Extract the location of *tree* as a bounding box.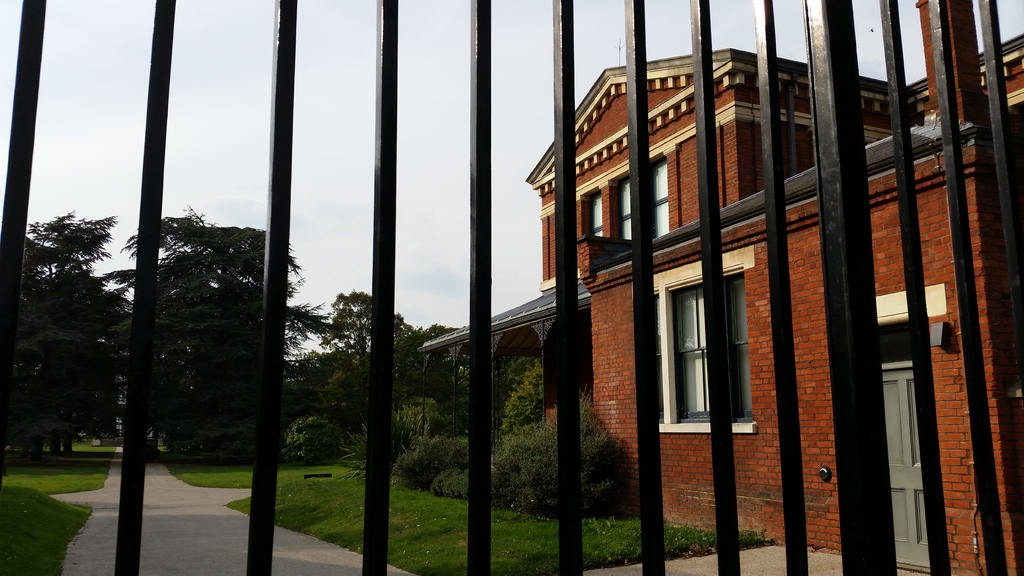
x1=118, y1=200, x2=342, y2=451.
